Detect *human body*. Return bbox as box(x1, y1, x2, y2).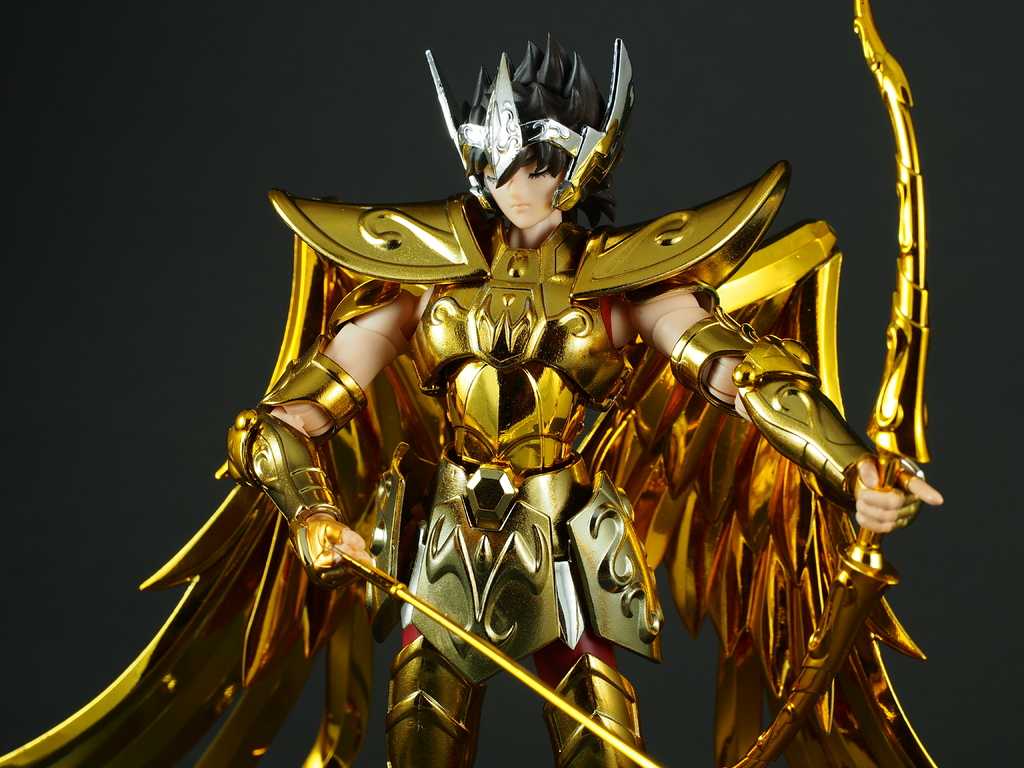
box(166, 0, 864, 764).
